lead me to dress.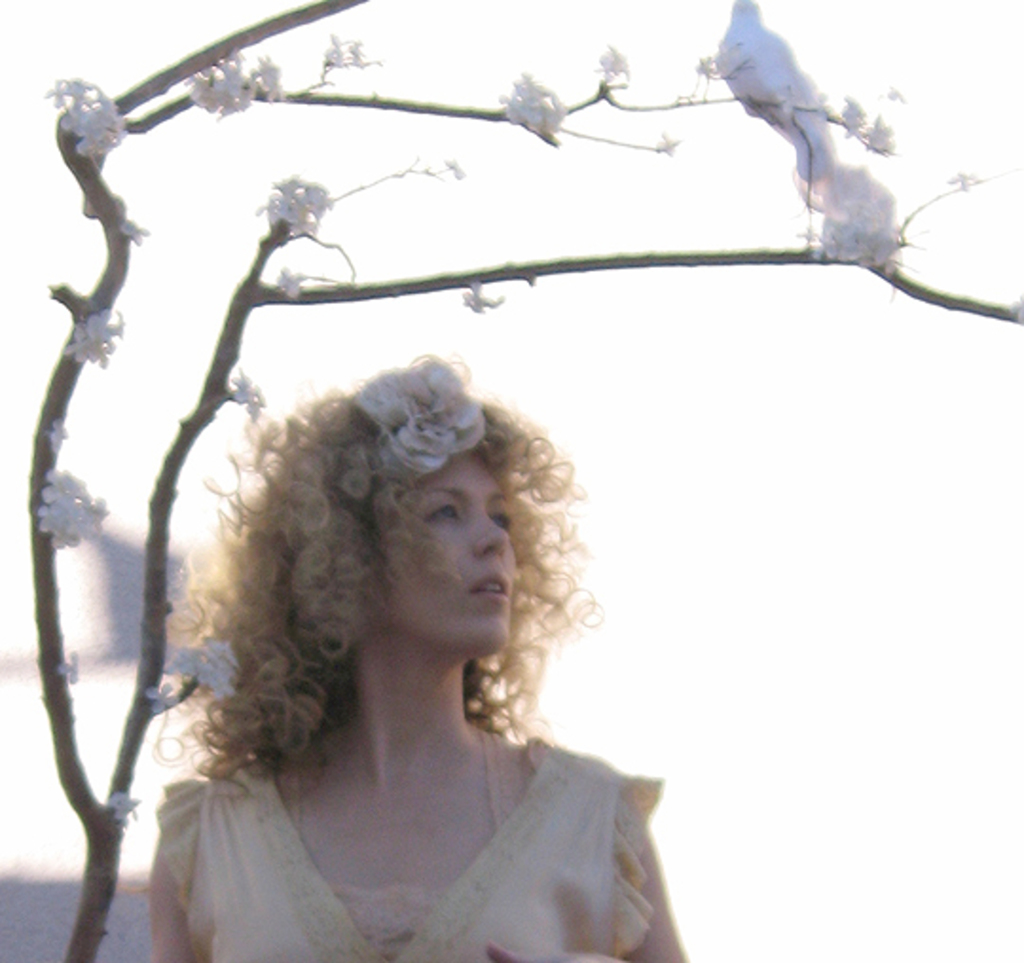
Lead to [154,732,666,961].
